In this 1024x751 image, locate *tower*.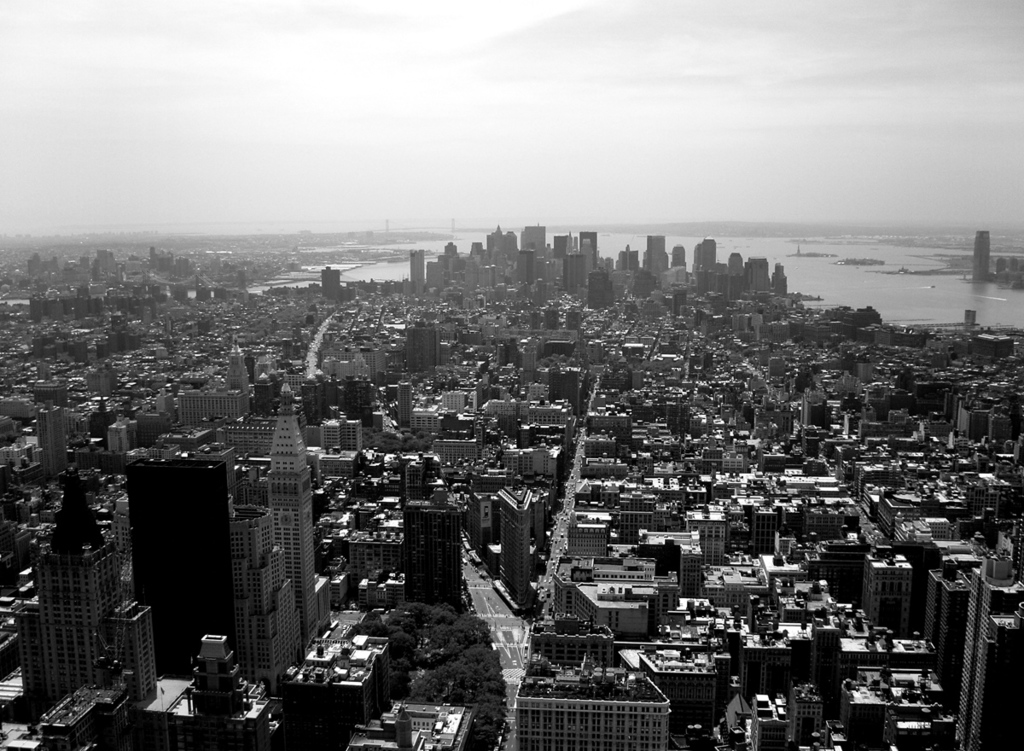
Bounding box: pyautogui.locateOnScreen(275, 378, 319, 655).
